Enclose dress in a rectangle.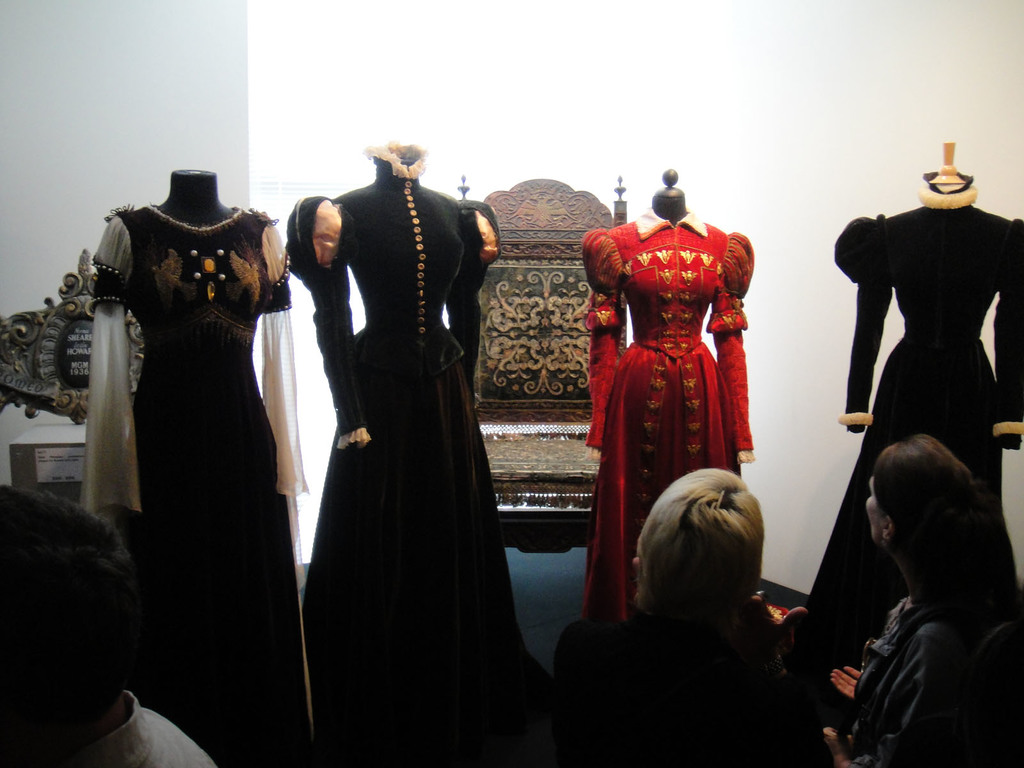
select_region(831, 172, 1023, 659).
